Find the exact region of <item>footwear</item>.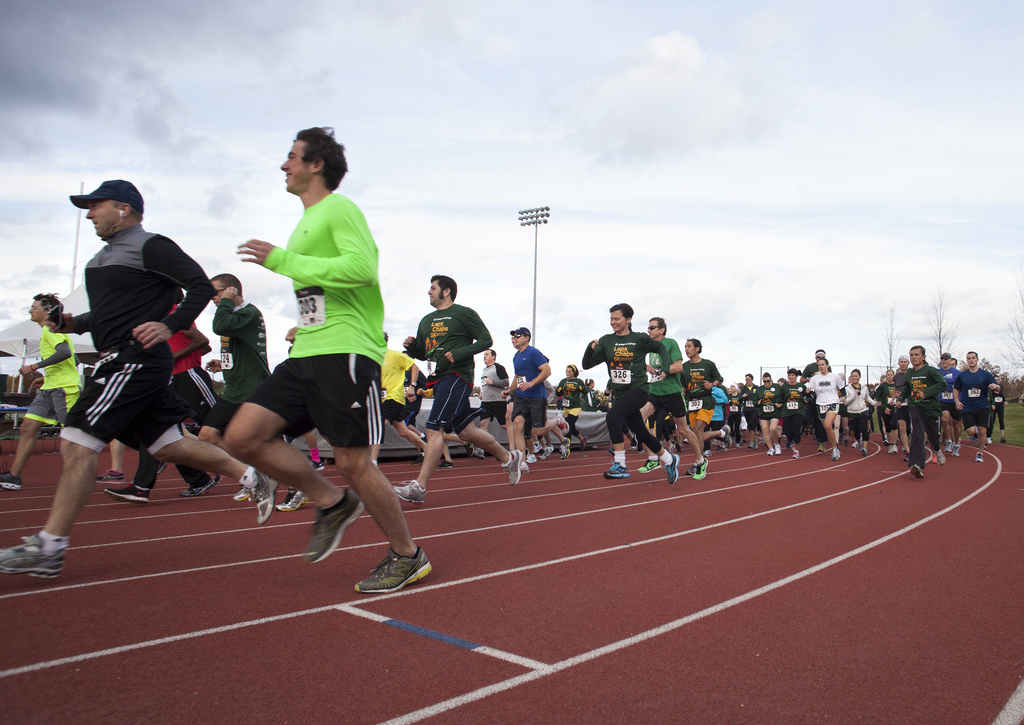
Exact region: detection(605, 464, 633, 477).
